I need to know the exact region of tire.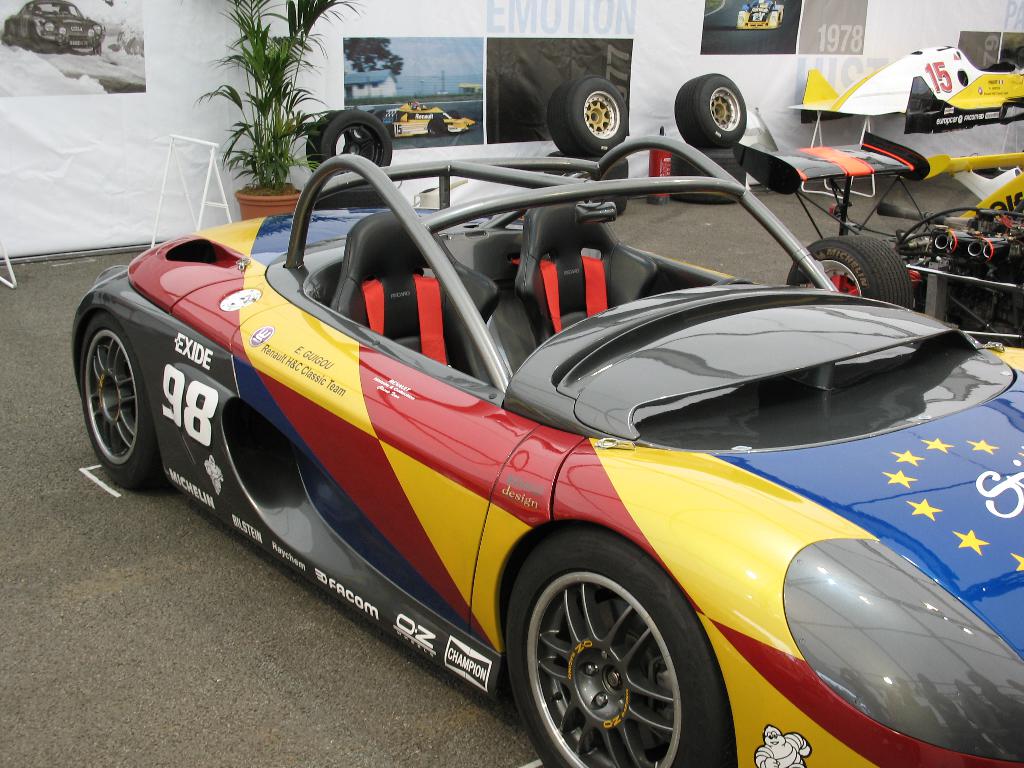
Region: 675, 72, 748, 148.
